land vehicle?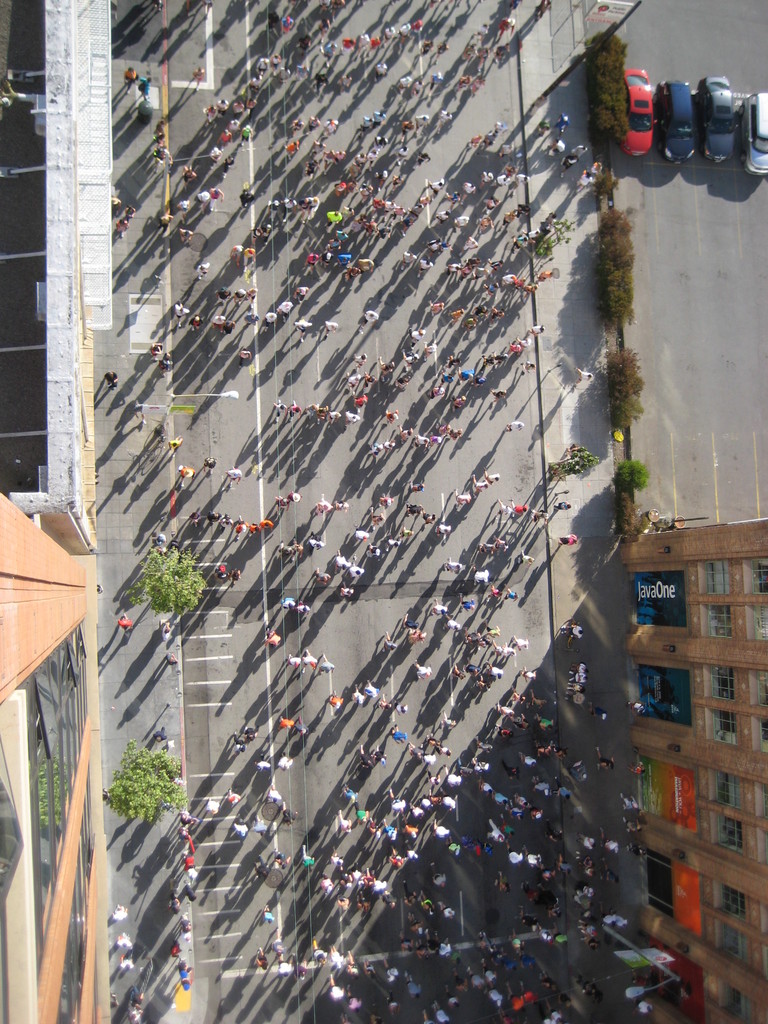
<box>618,71,657,158</box>
